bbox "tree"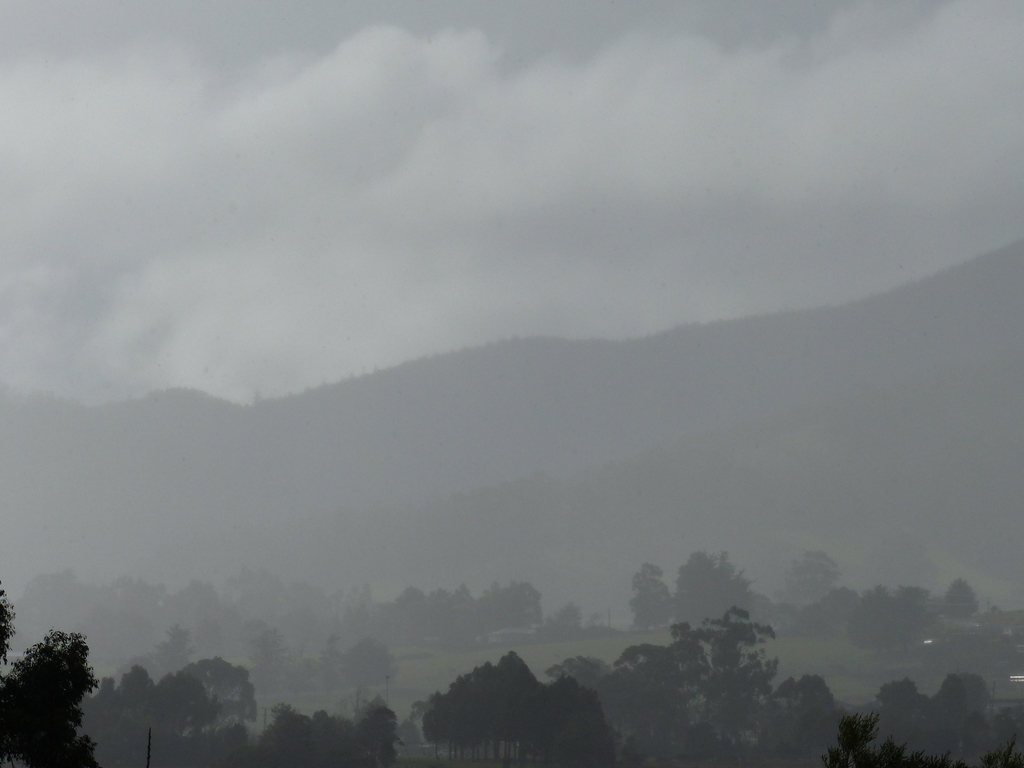
detection(779, 548, 840, 626)
